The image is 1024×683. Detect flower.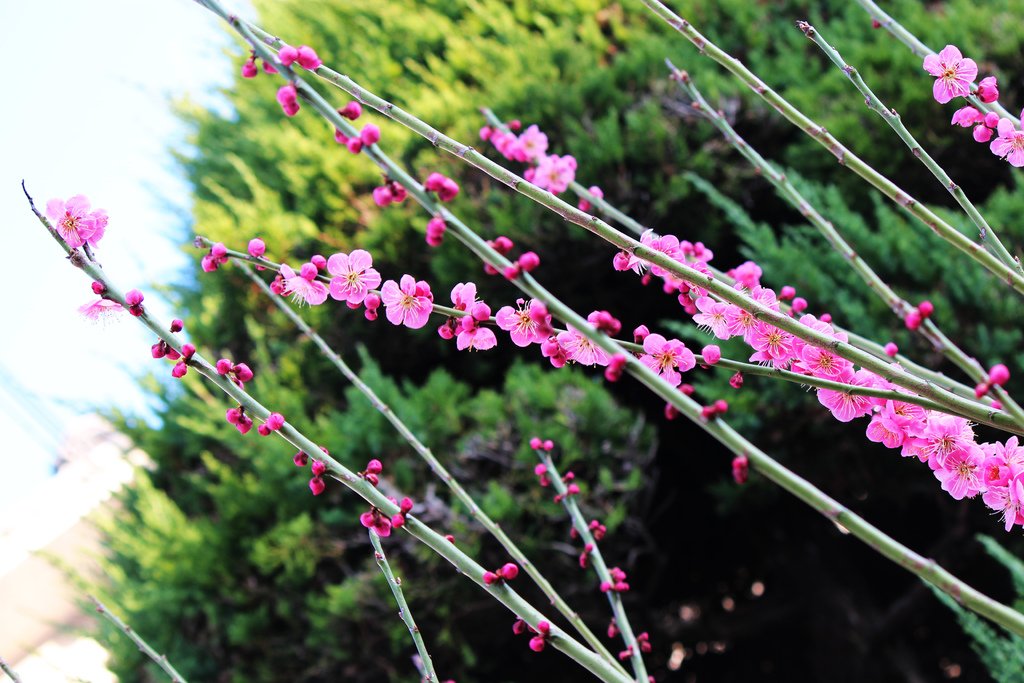
Detection: bbox=(296, 42, 321, 71).
